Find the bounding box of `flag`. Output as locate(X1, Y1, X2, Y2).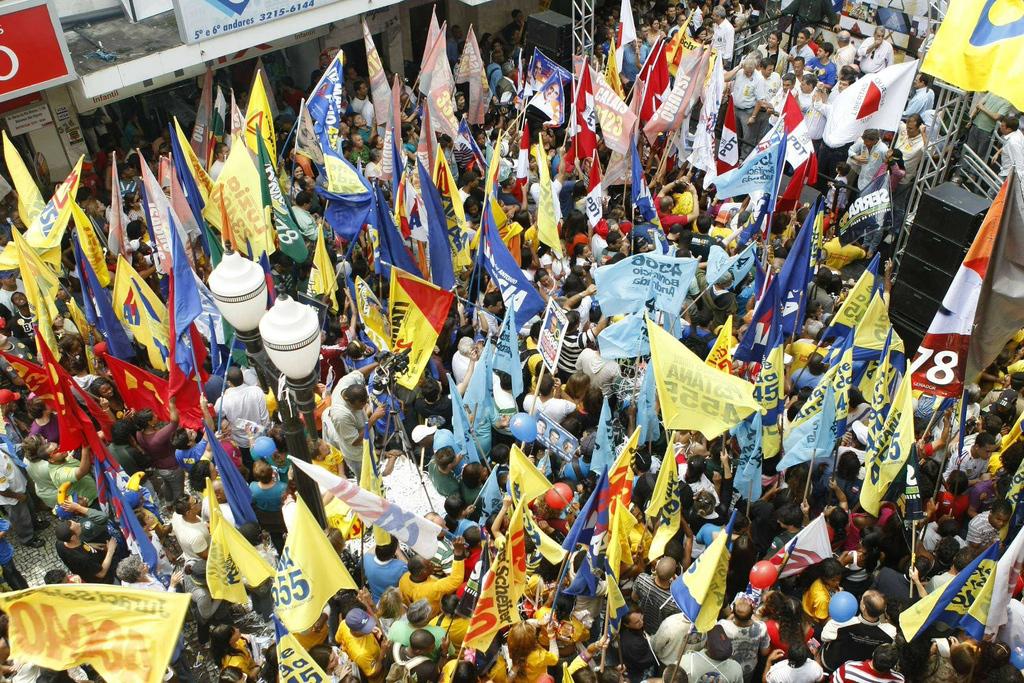
locate(533, 134, 567, 262).
